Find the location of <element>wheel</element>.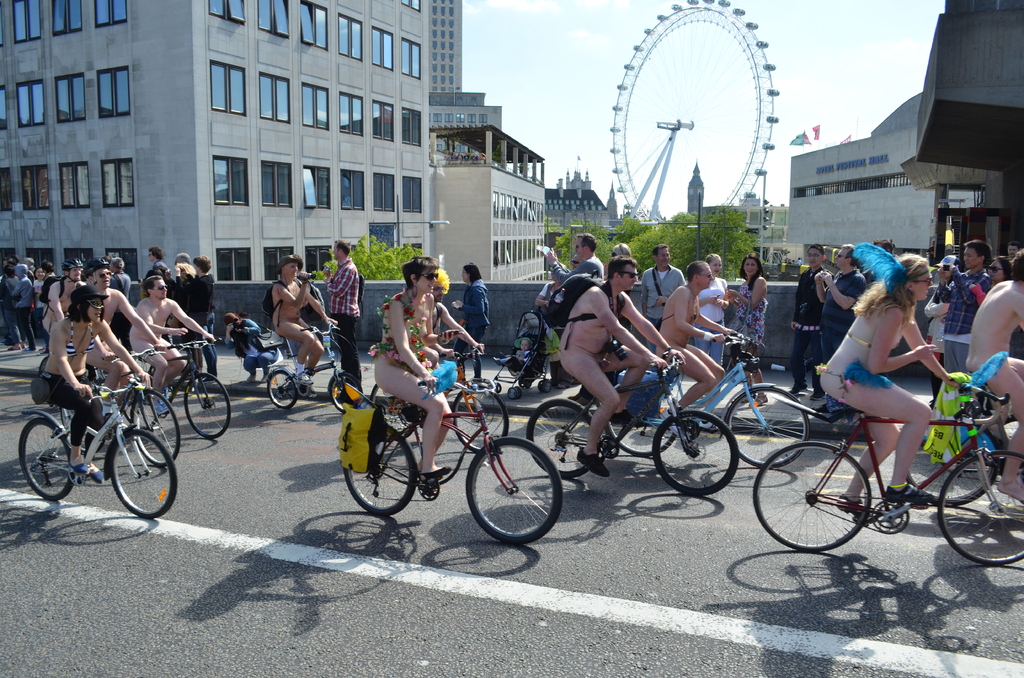
Location: BBox(271, 368, 300, 409).
